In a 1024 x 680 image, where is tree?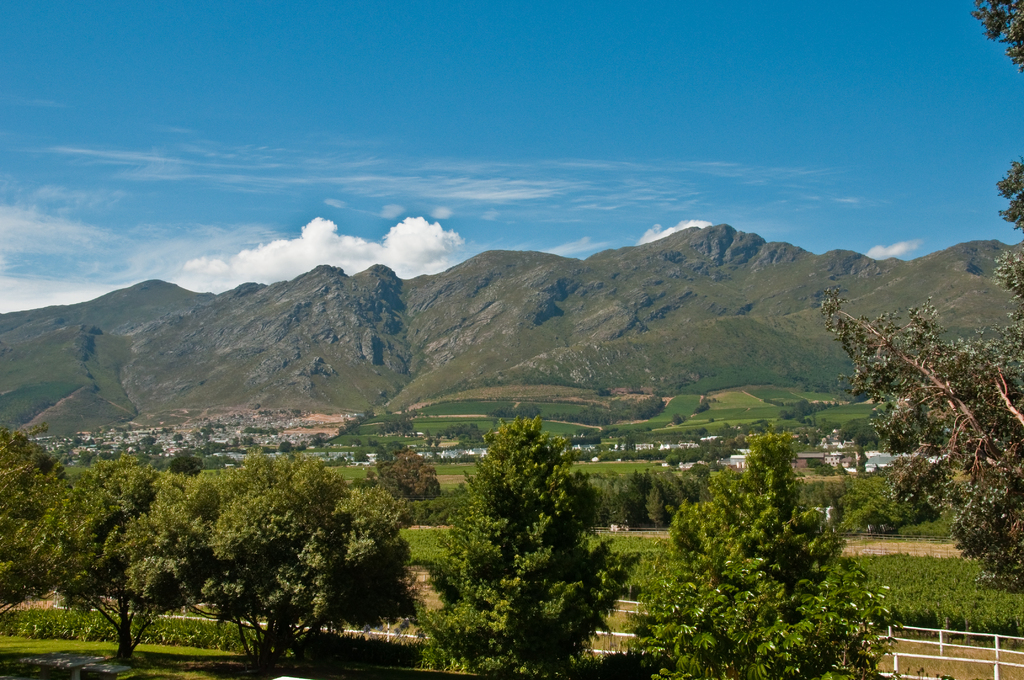
BBox(670, 410, 685, 426).
